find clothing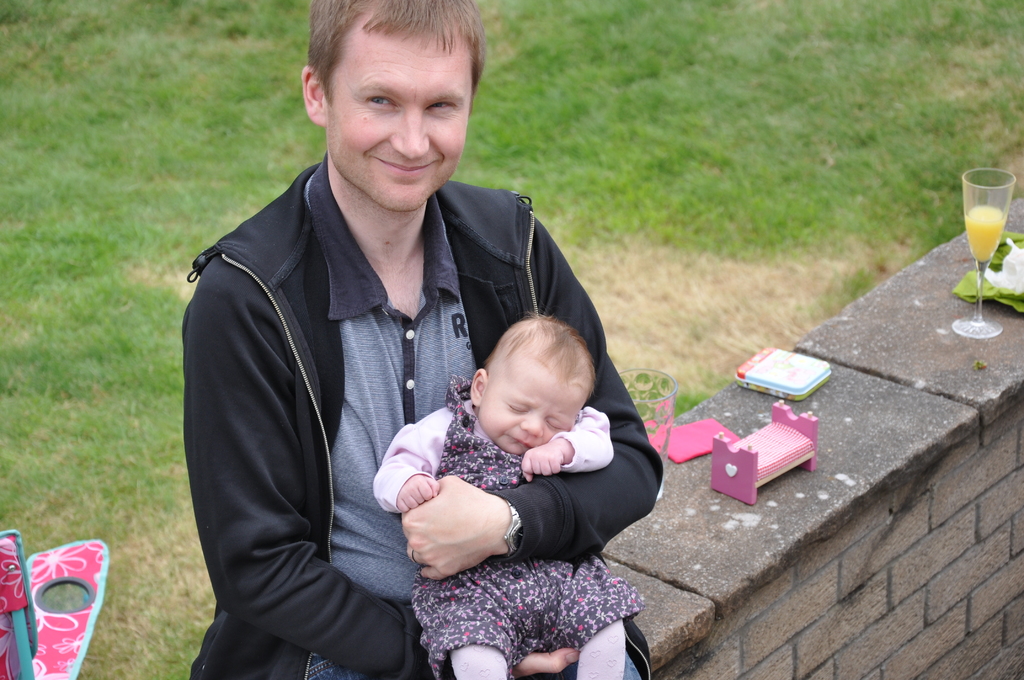
<bbox>367, 375, 648, 679</bbox>
